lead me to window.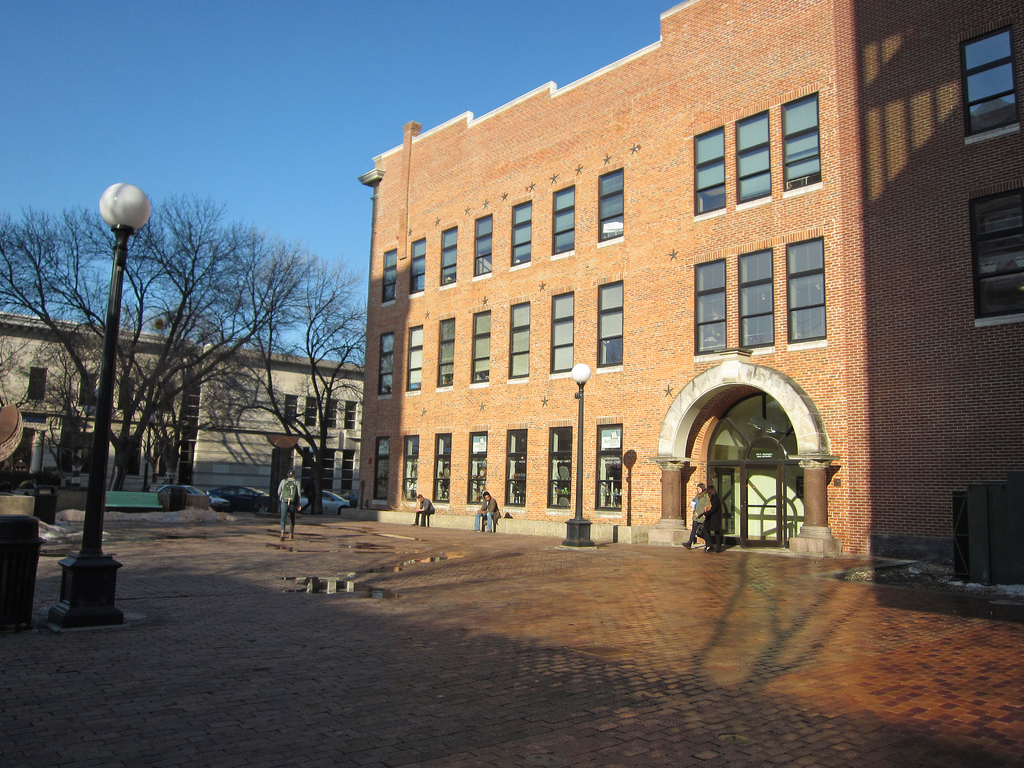
Lead to region(552, 291, 575, 372).
